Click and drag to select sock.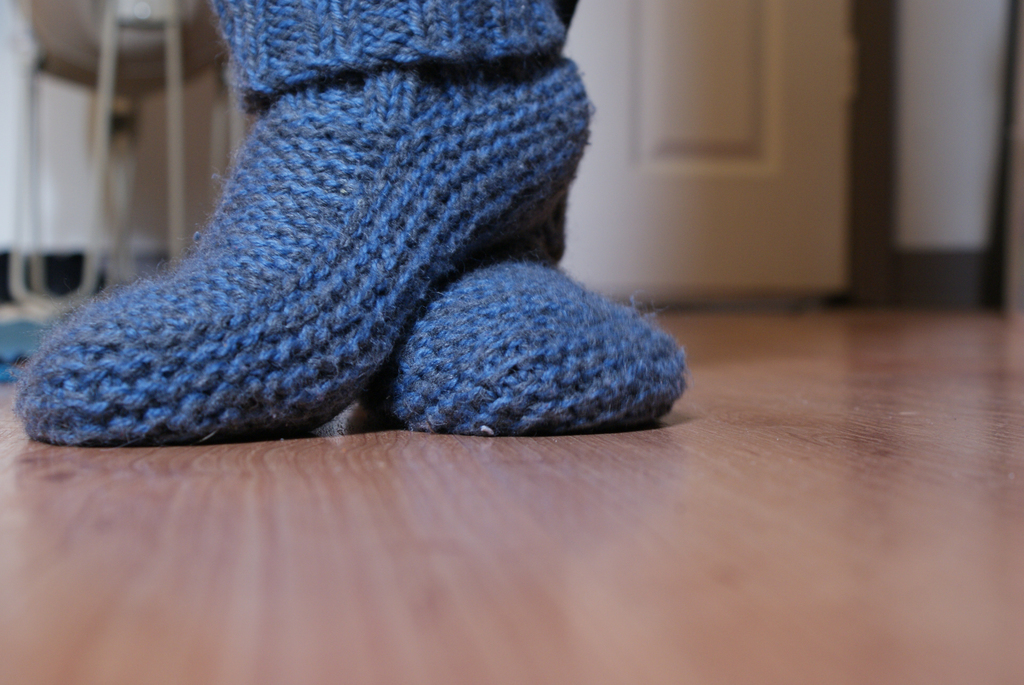
Selection: {"x1": 371, "y1": 242, "x2": 687, "y2": 435}.
